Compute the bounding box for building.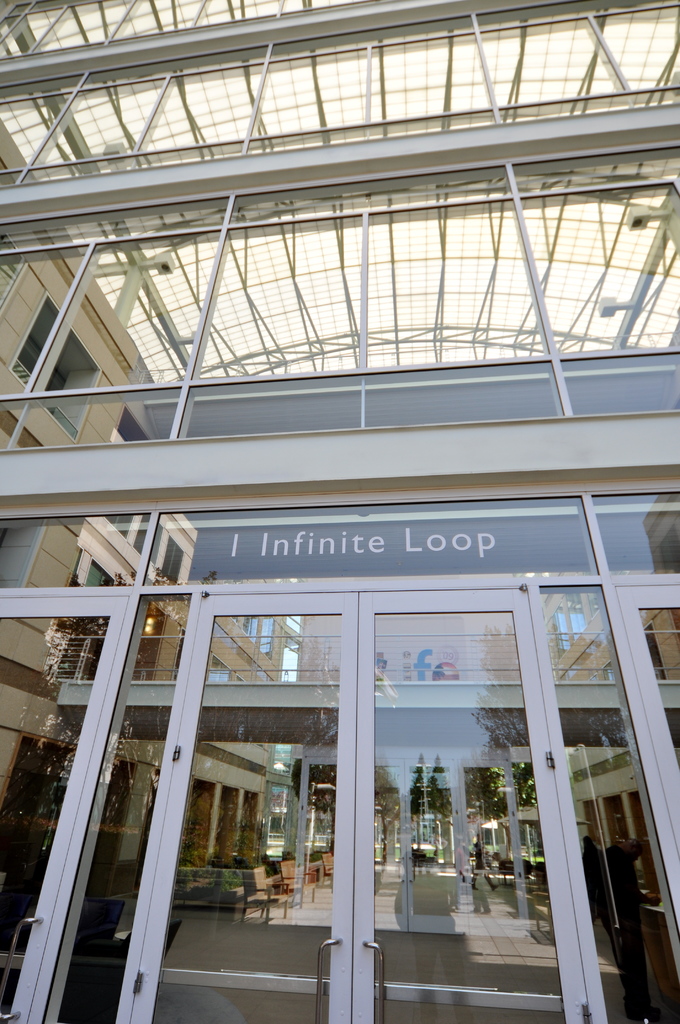
locate(0, 0, 679, 1023).
